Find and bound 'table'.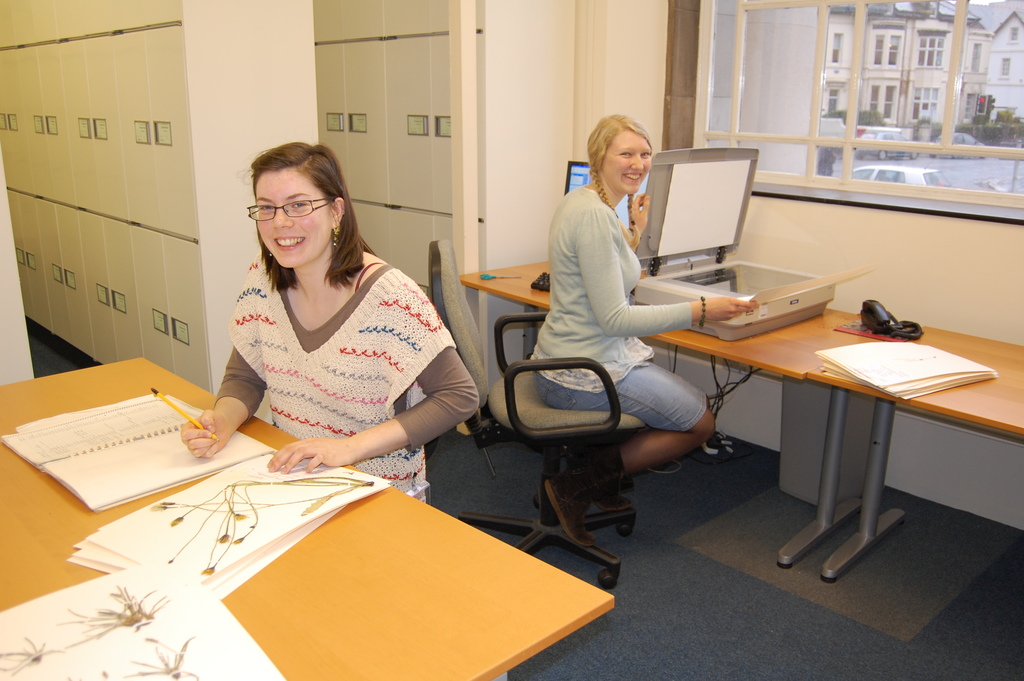
Bound: Rect(0, 358, 582, 650).
